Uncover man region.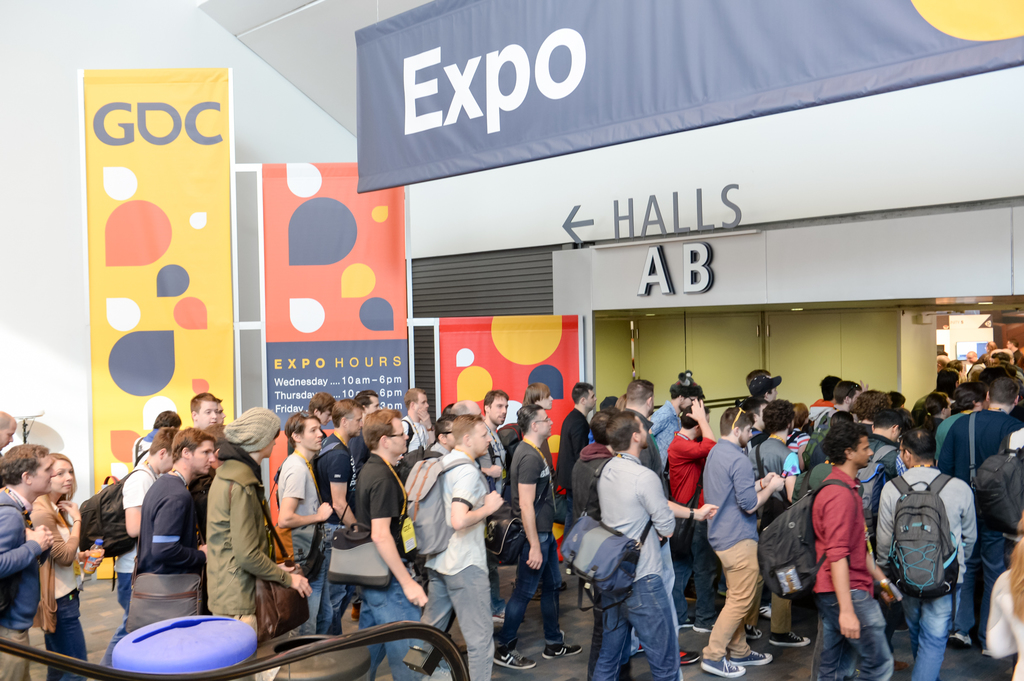
Uncovered: (748, 373, 779, 408).
